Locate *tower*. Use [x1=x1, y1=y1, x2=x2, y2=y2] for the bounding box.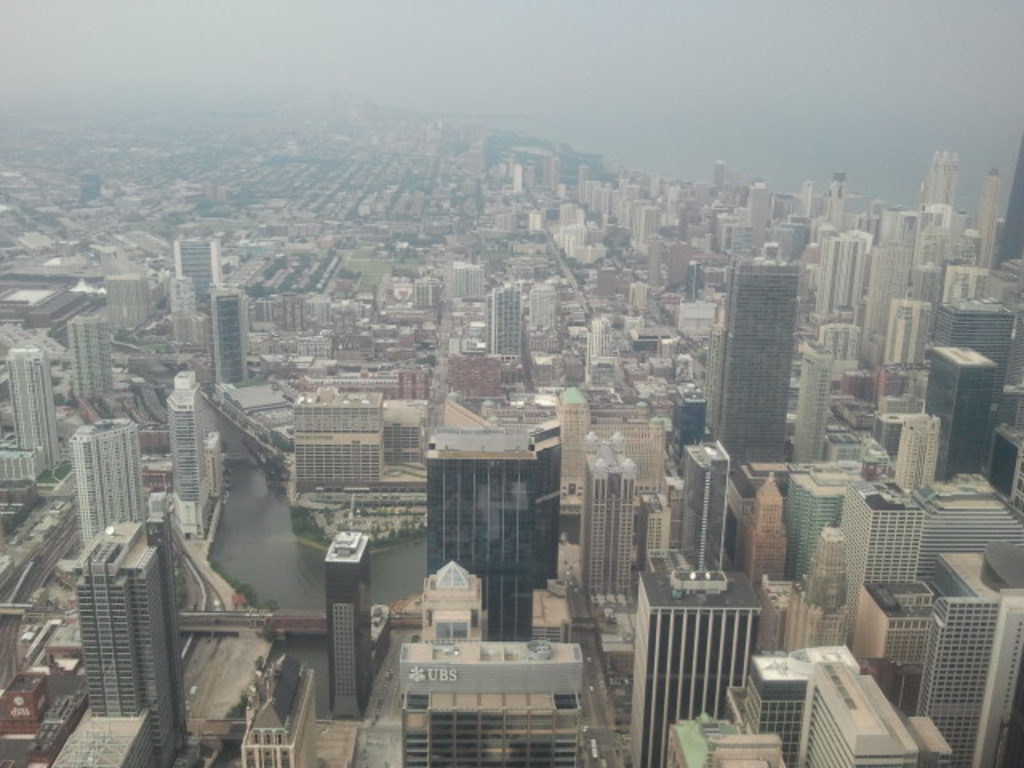
[x1=422, y1=424, x2=565, y2=645].
